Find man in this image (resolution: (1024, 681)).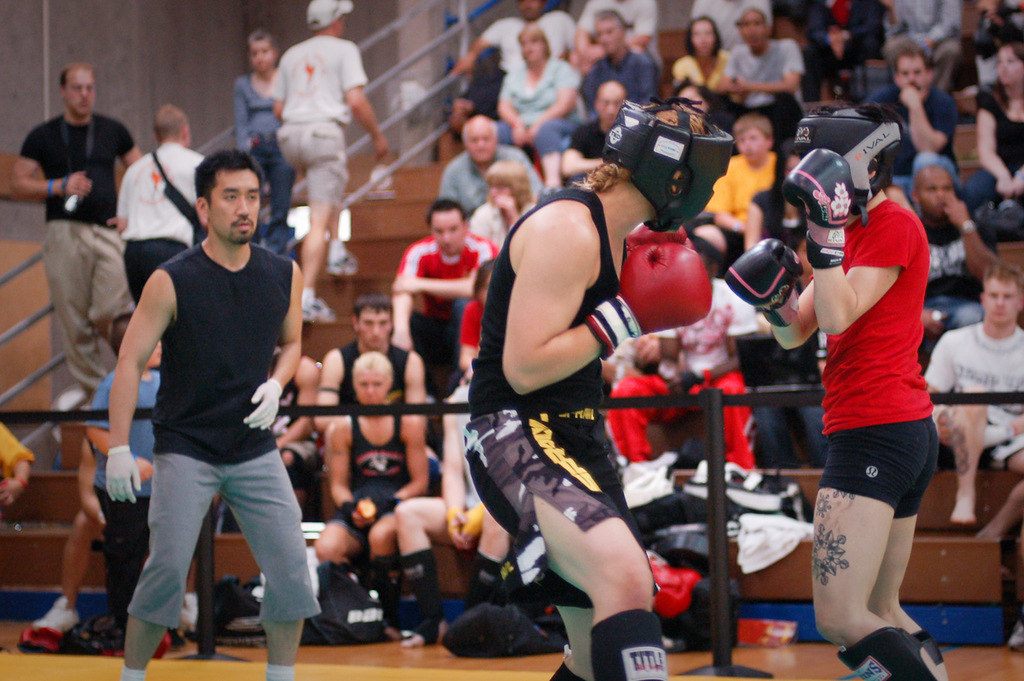
left=572, top=12, right=678, bottom=123.
